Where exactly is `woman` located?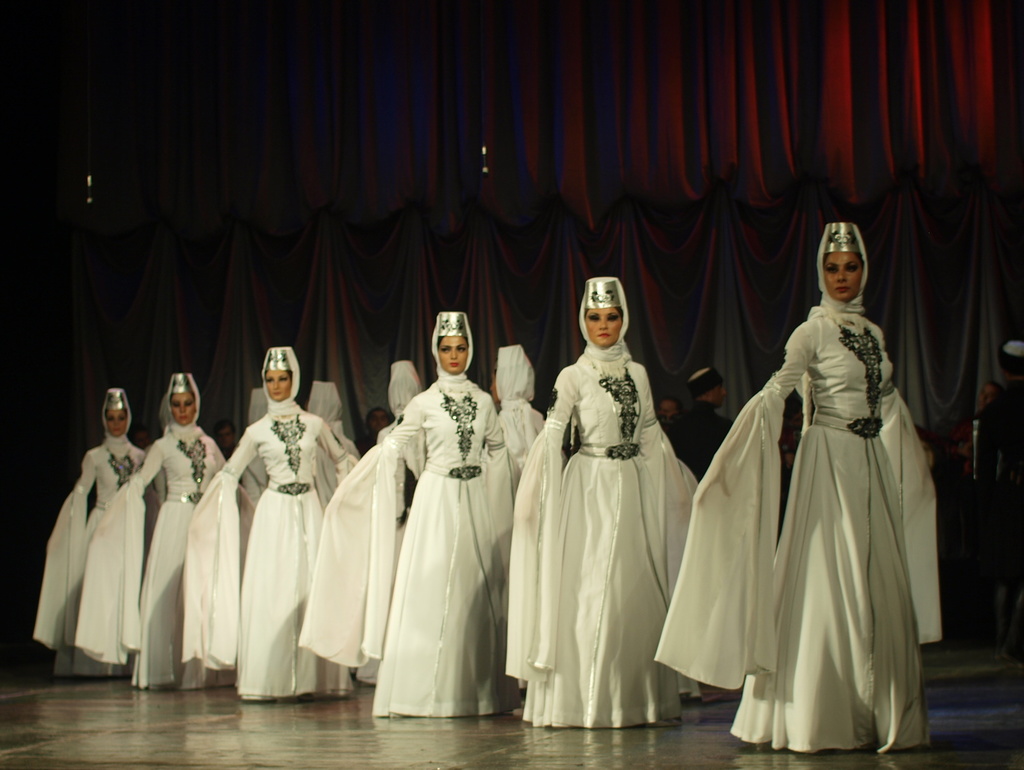
Its bounding box is (left=186, top=347, right=349, bottom=700).
